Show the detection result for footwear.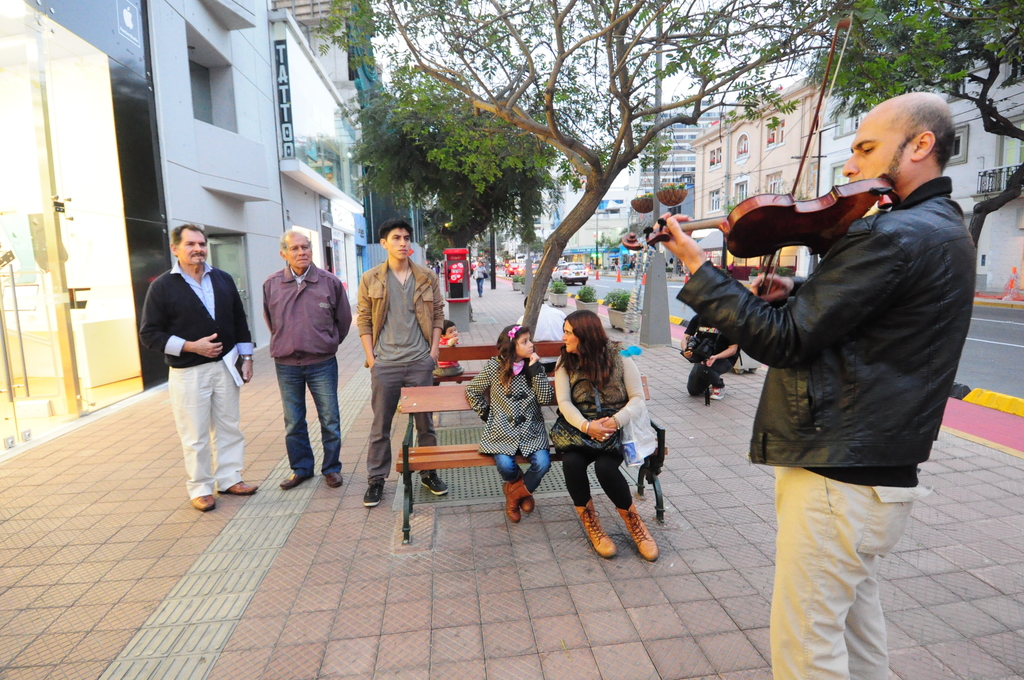
box=[276, 473, 305, 489].
